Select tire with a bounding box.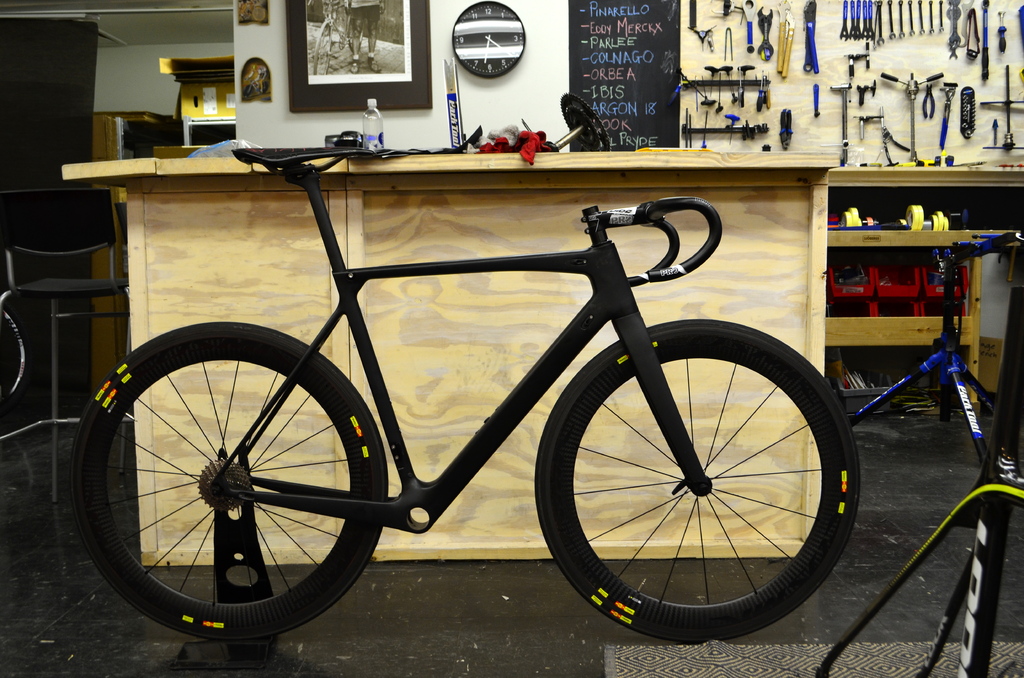
[72, 319, 388, 651].
